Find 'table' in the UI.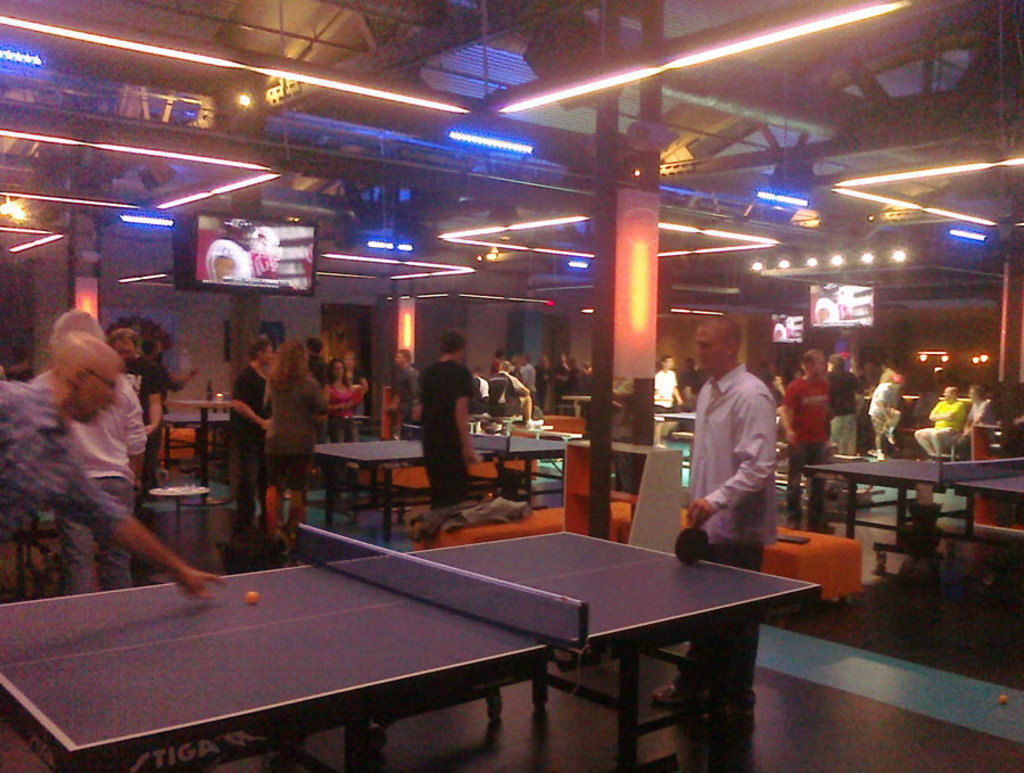
UI element at (x1=305, y1=425, x2=564, y2=534).
